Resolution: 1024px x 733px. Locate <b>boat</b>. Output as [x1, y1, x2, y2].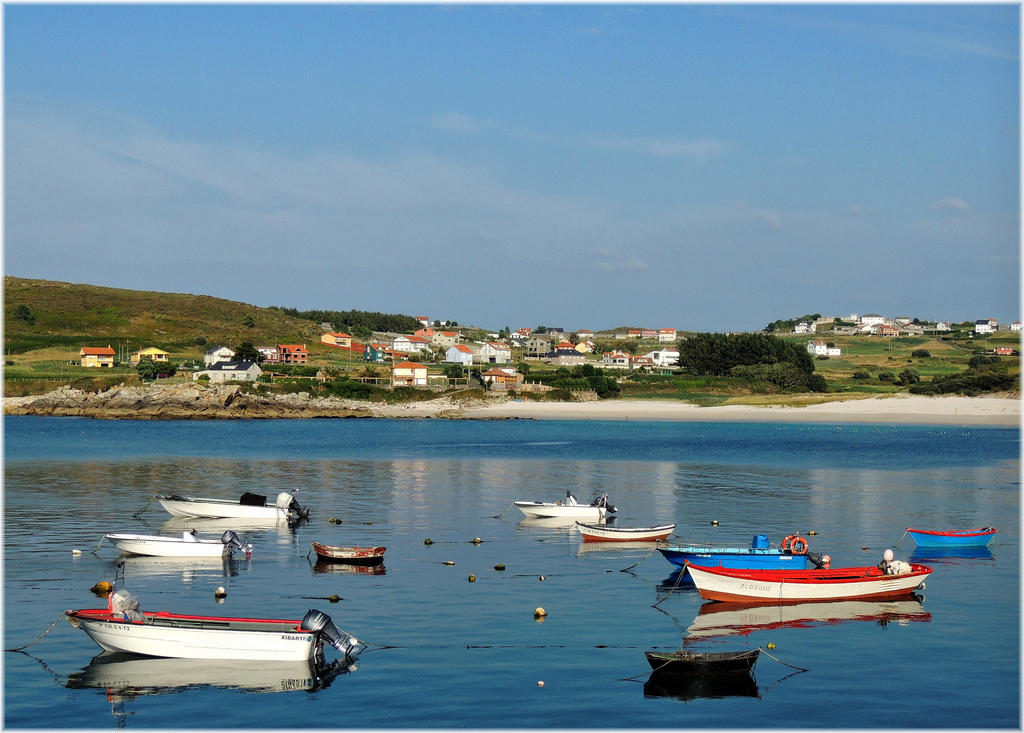
[681, 558, 927, 611].
